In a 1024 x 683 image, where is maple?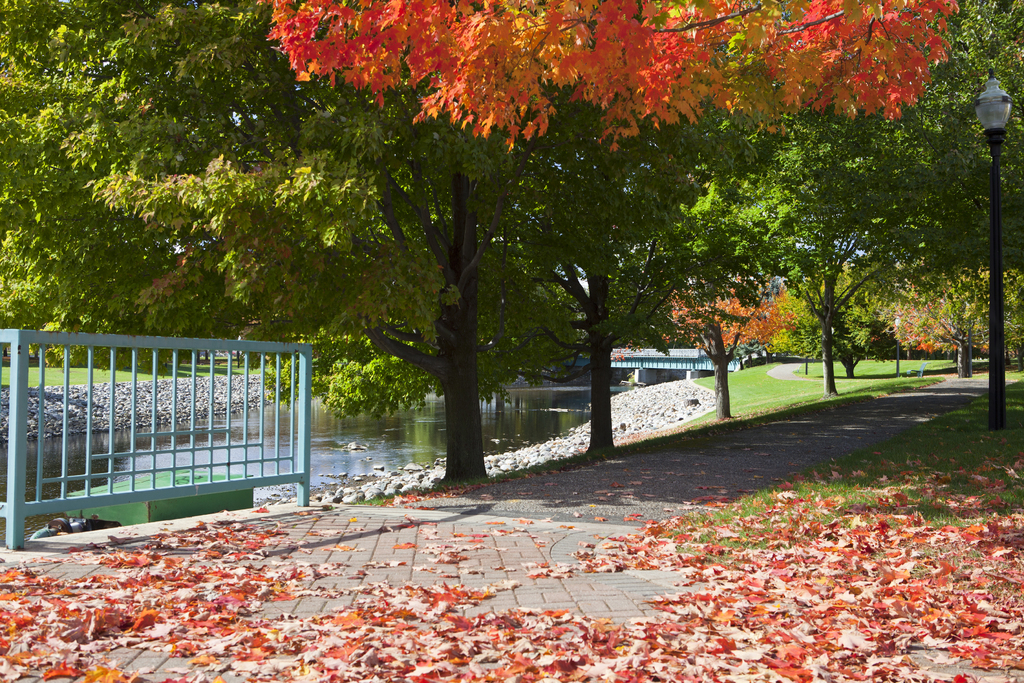
[881,286,999,365].
